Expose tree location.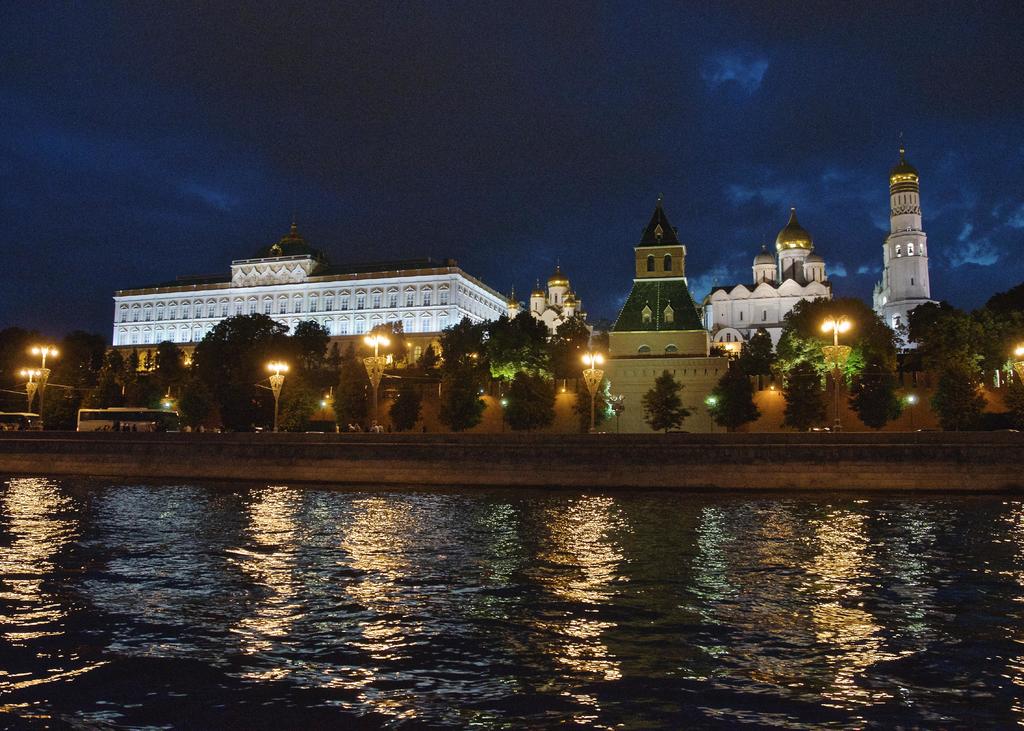
Exposed at <bbox>780, 360, 829, 440</bbox>.
